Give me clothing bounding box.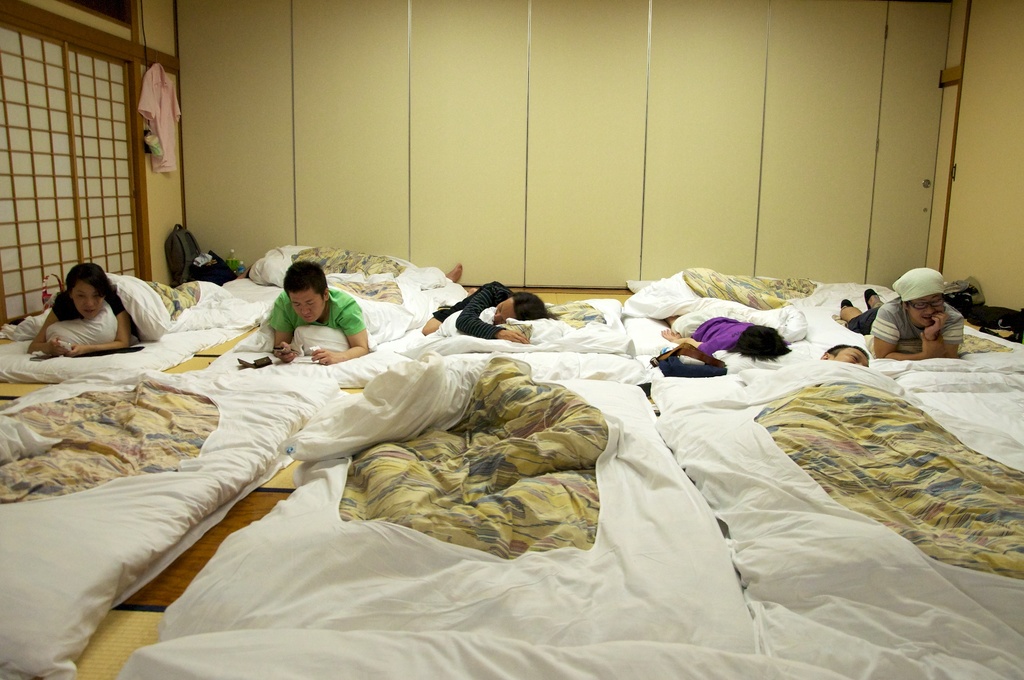
(x1=692, y1=316, x2=751, y2=356).
